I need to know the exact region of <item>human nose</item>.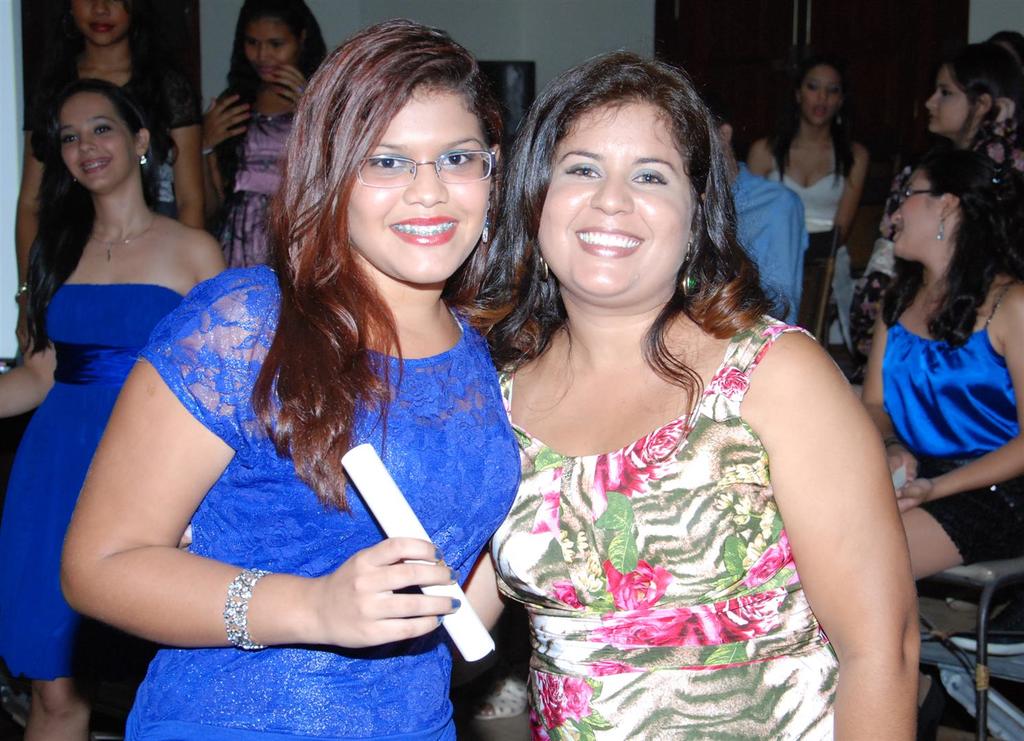
Region: region(923, 90, 939, 111).
